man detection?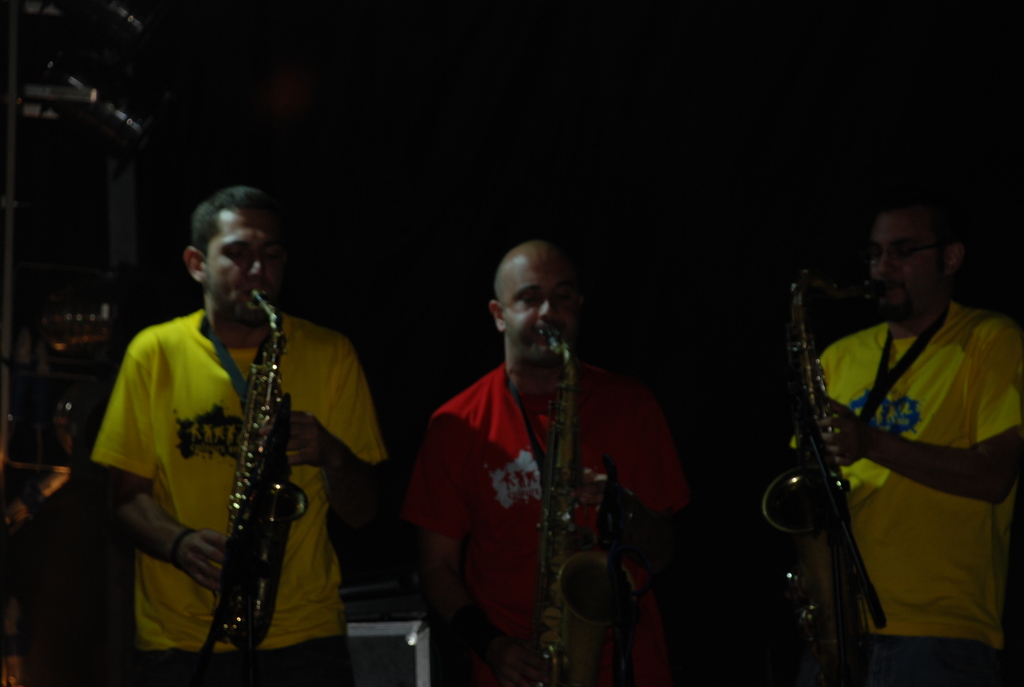
rect(793, 196, 1023, 686)
